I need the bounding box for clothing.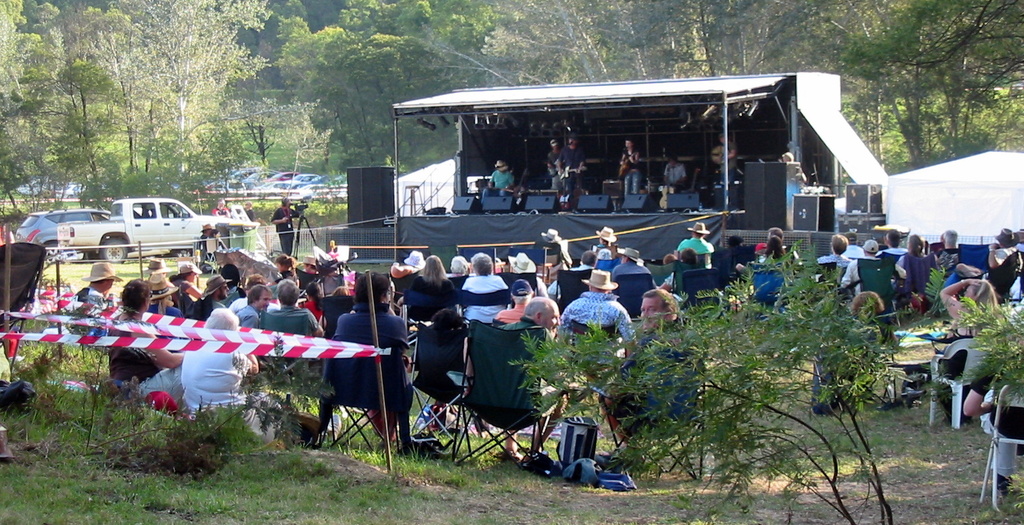
Here it is: [148,303,185,317].
